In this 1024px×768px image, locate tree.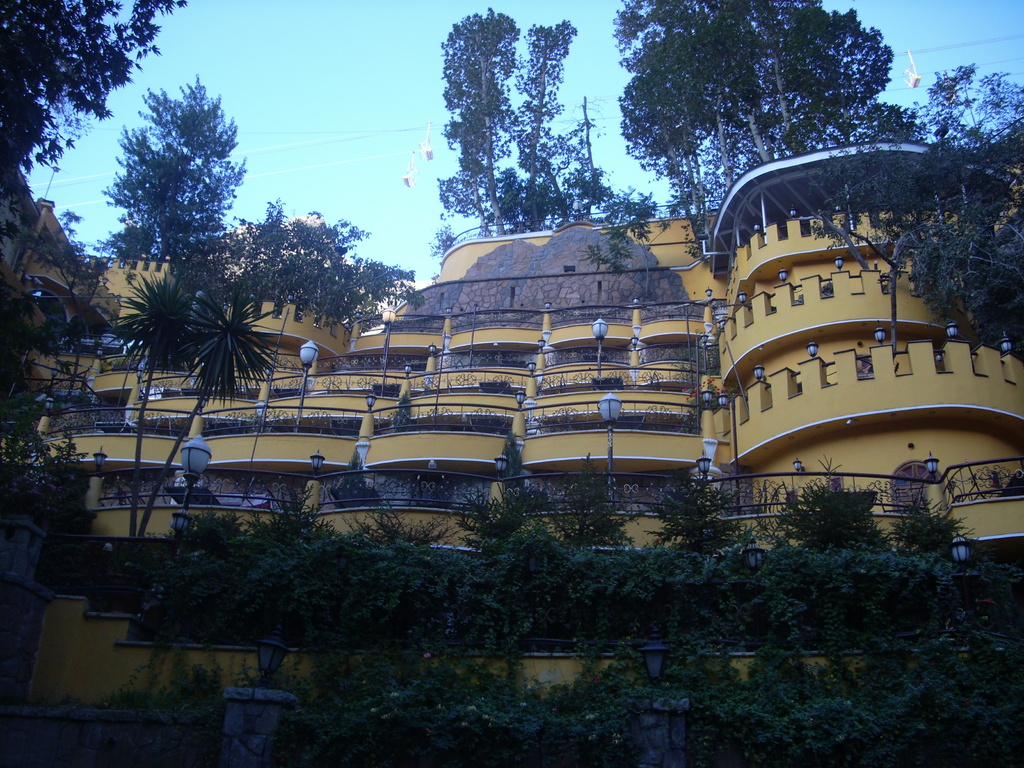
Bounding box: (552,95,620,223).
